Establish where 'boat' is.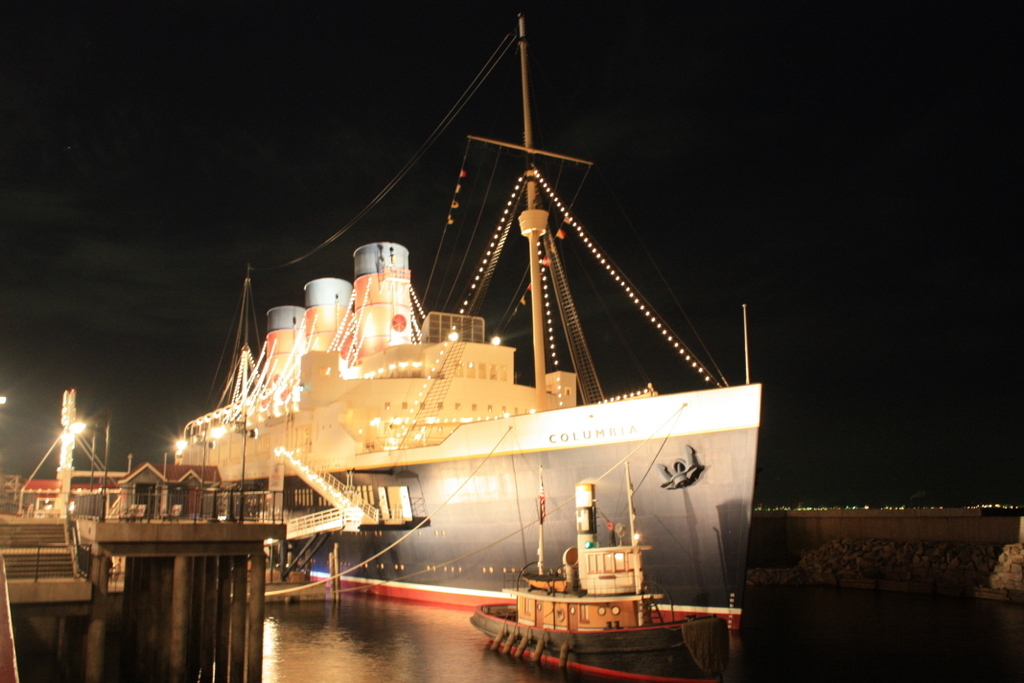
Established at locate(159, 3, 771, 634).
